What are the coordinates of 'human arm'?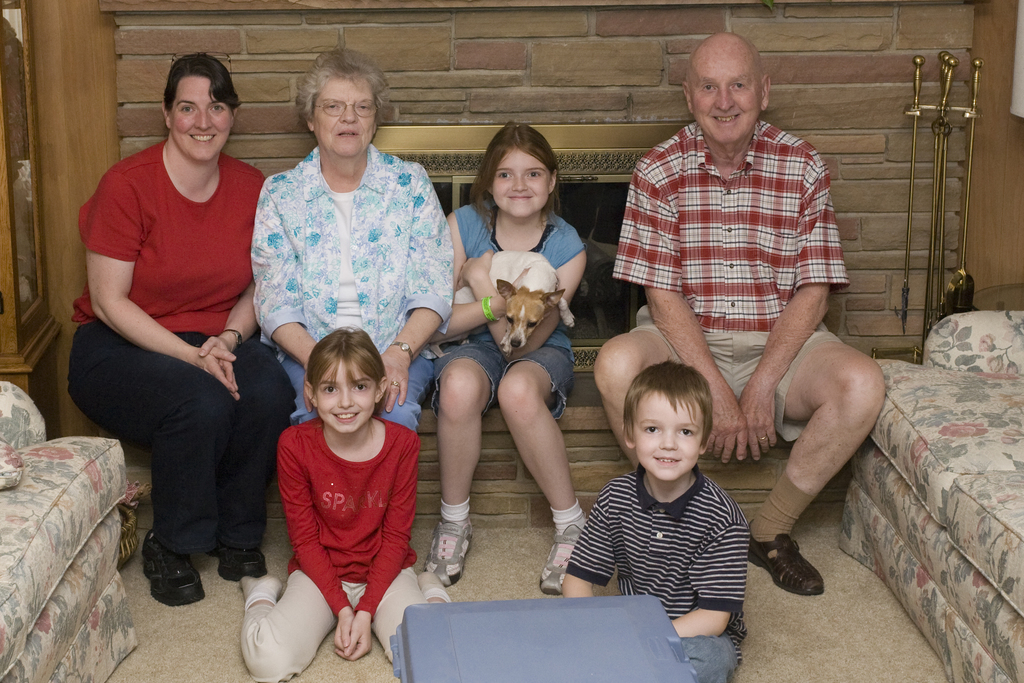
(556,481,633,604).
